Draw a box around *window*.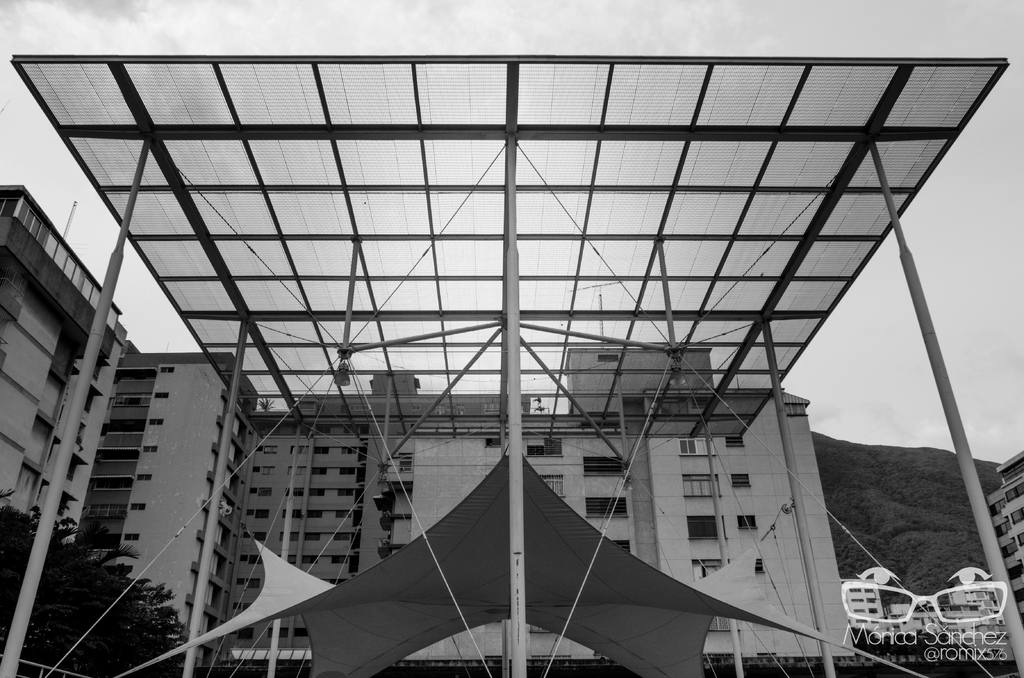
<box>484,405,499,415</box>.
